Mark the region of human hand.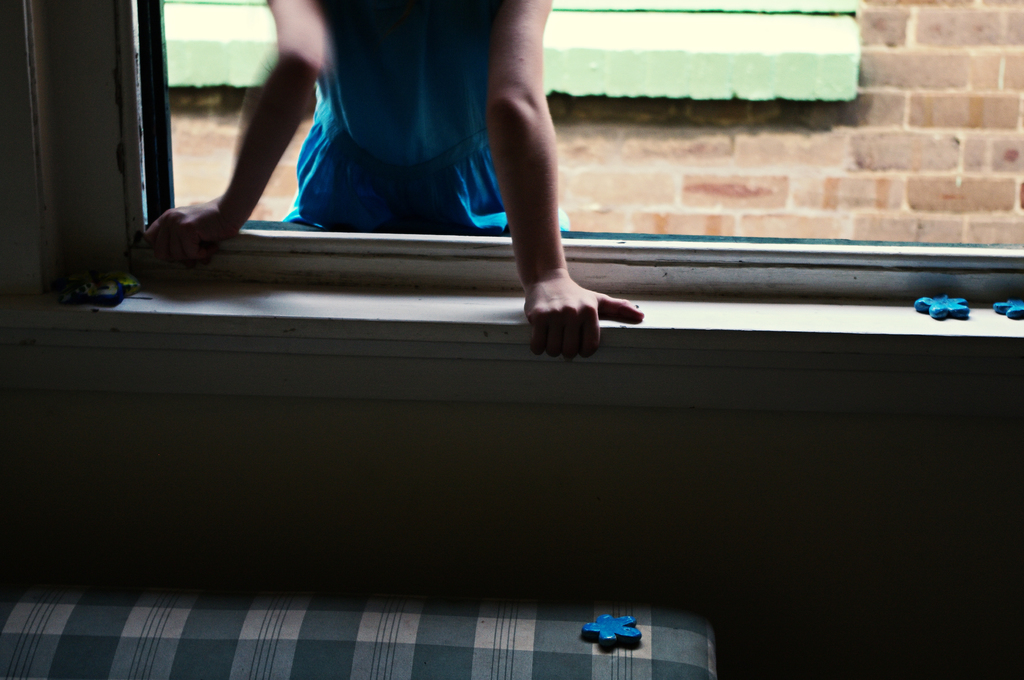
Region: {"left": 147, "top": 203, "right": 241, "bottom": 267}.
